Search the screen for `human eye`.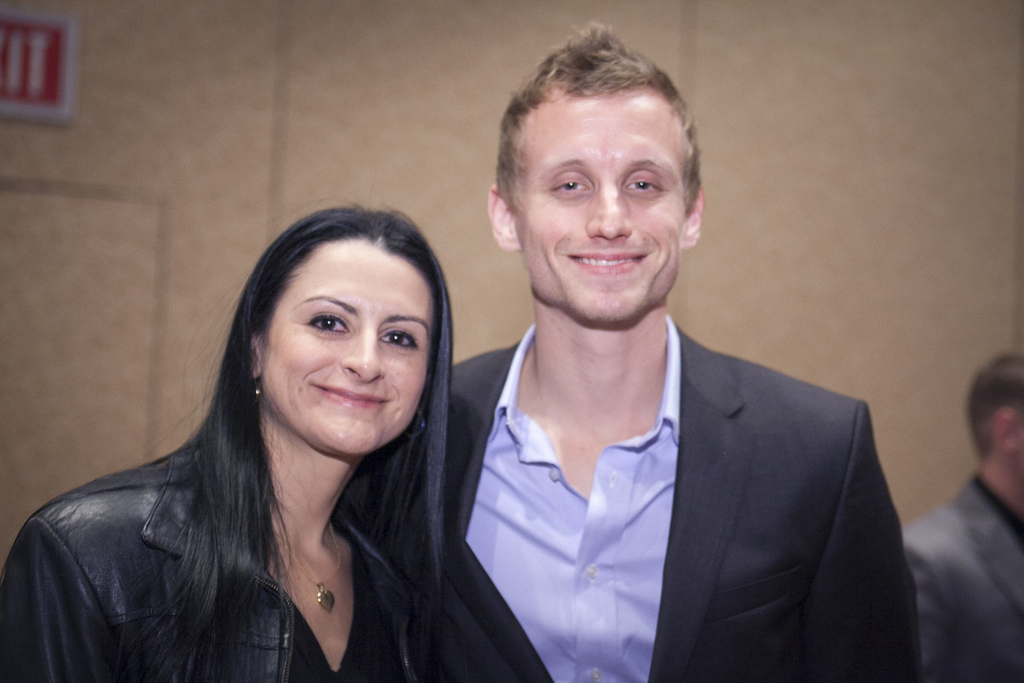
Found at (x1=620, y1=169, x2=661, y2=198).
